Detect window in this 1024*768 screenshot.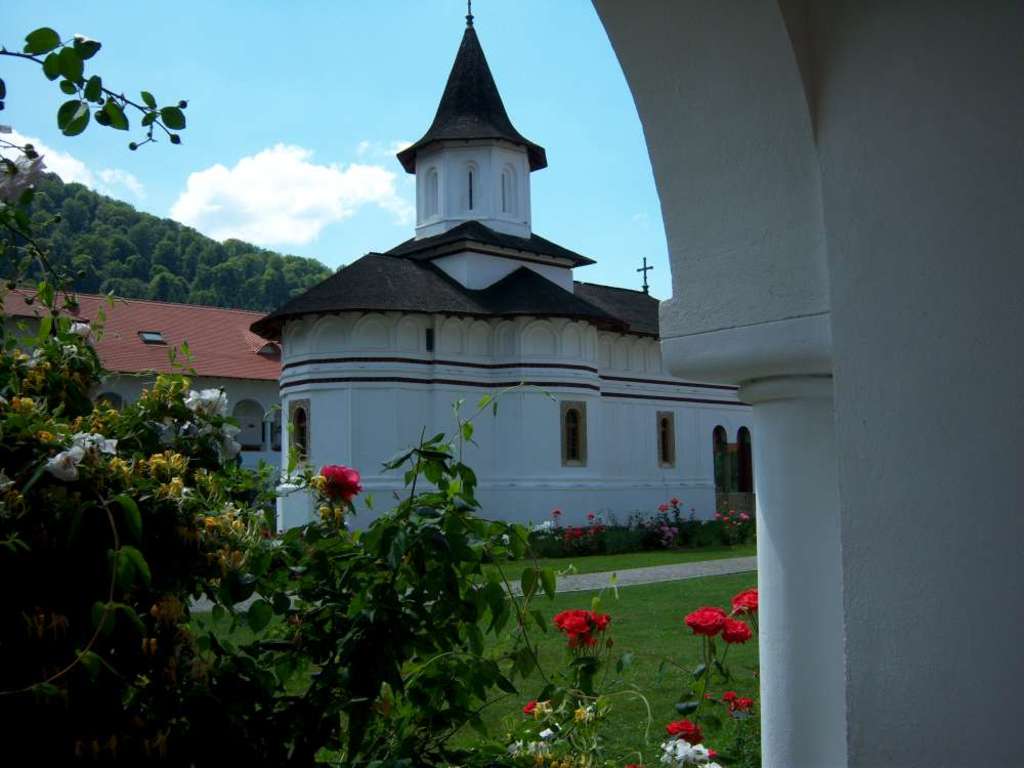
Detection: (655,411,674,465).
